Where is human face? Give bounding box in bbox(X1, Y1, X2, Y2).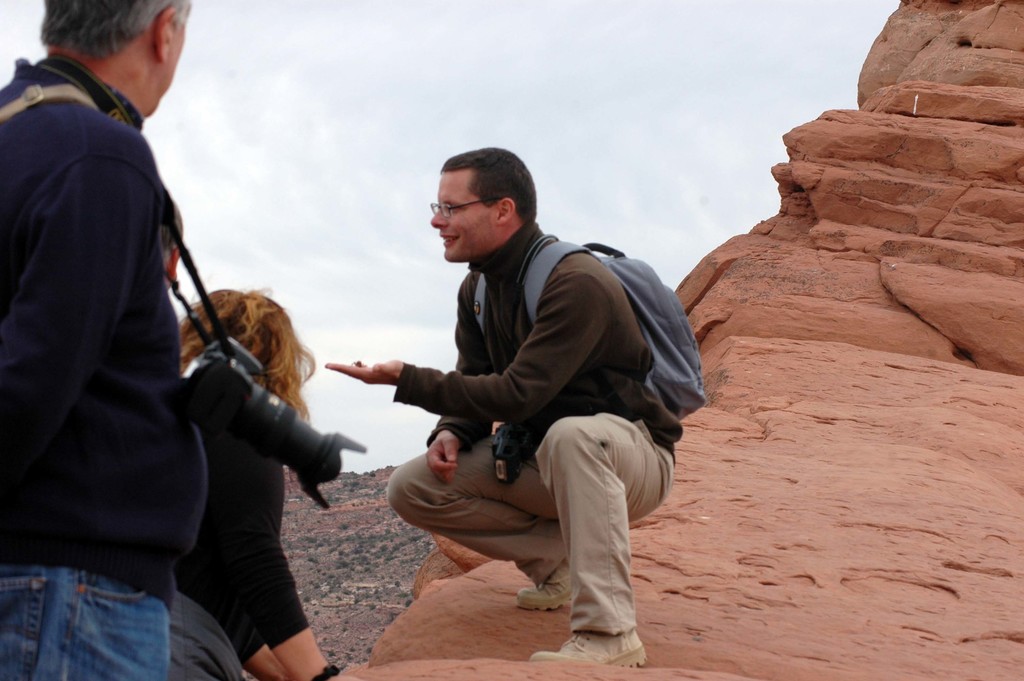
bbox(432, 173, 494, 261).
